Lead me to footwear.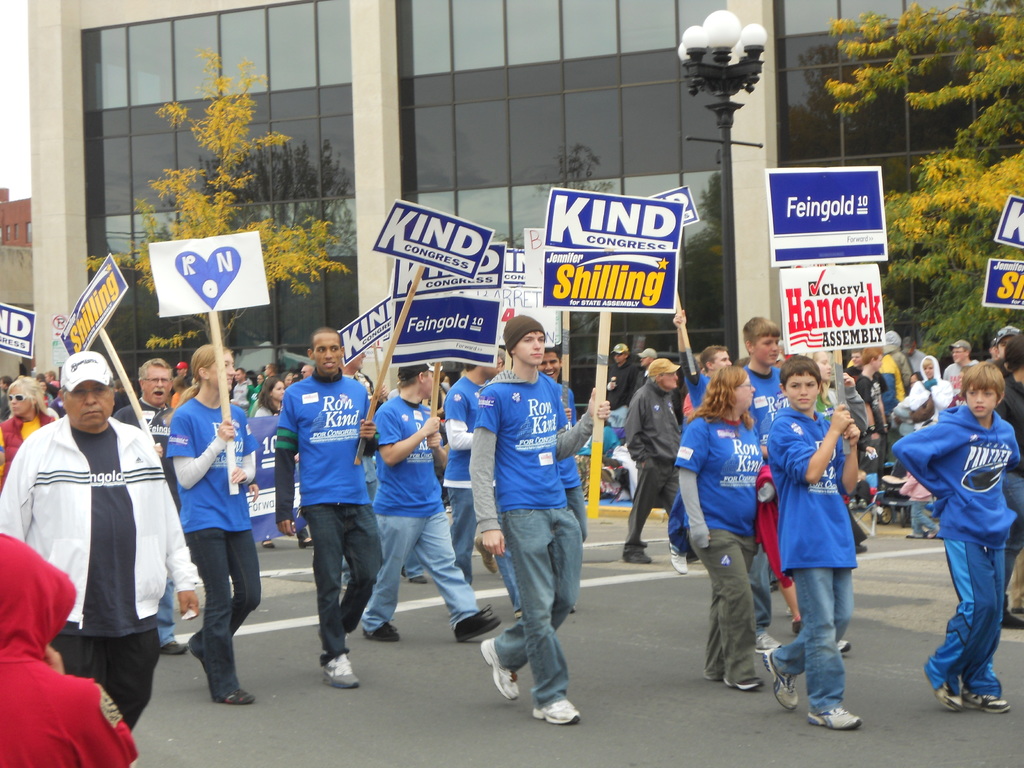
Lead to 452/609/504/644.
